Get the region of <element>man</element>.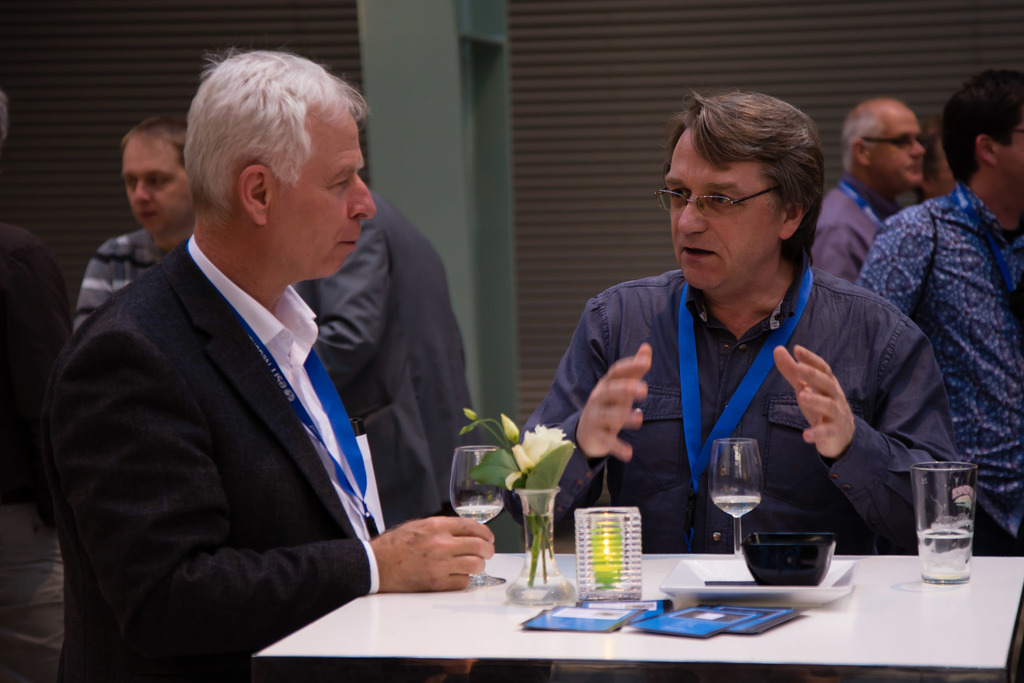
858/68/1023/555.
